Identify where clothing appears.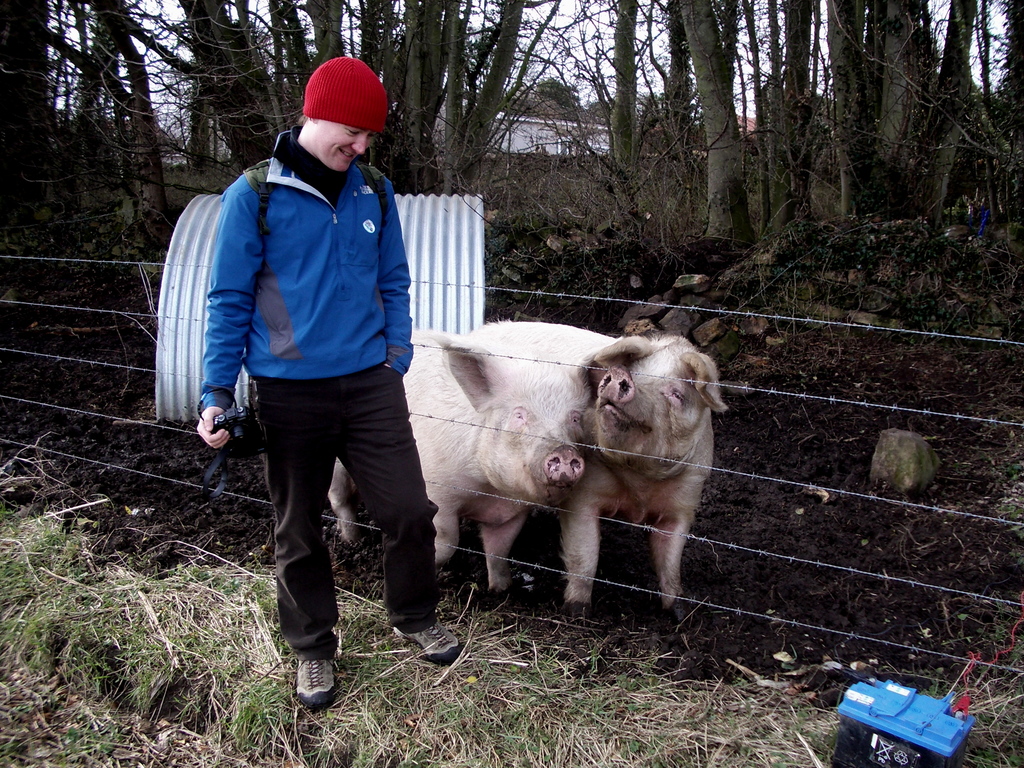
Appears at bbox(175, 82, 438, 588).
